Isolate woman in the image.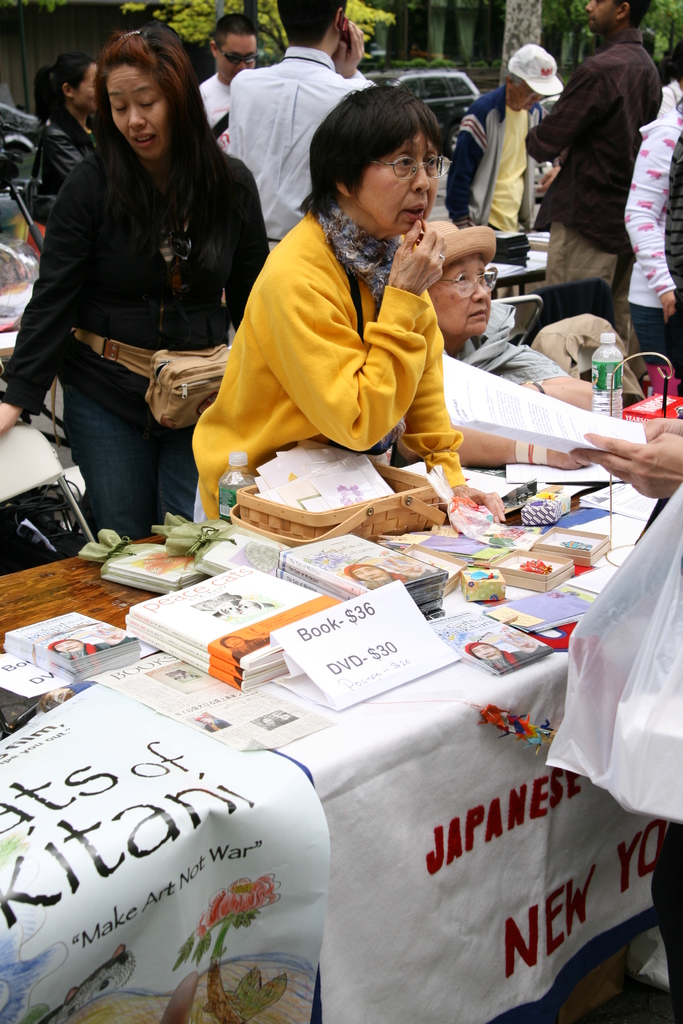
Isolated region: left=31, top=49, right=103, bottom=213.
